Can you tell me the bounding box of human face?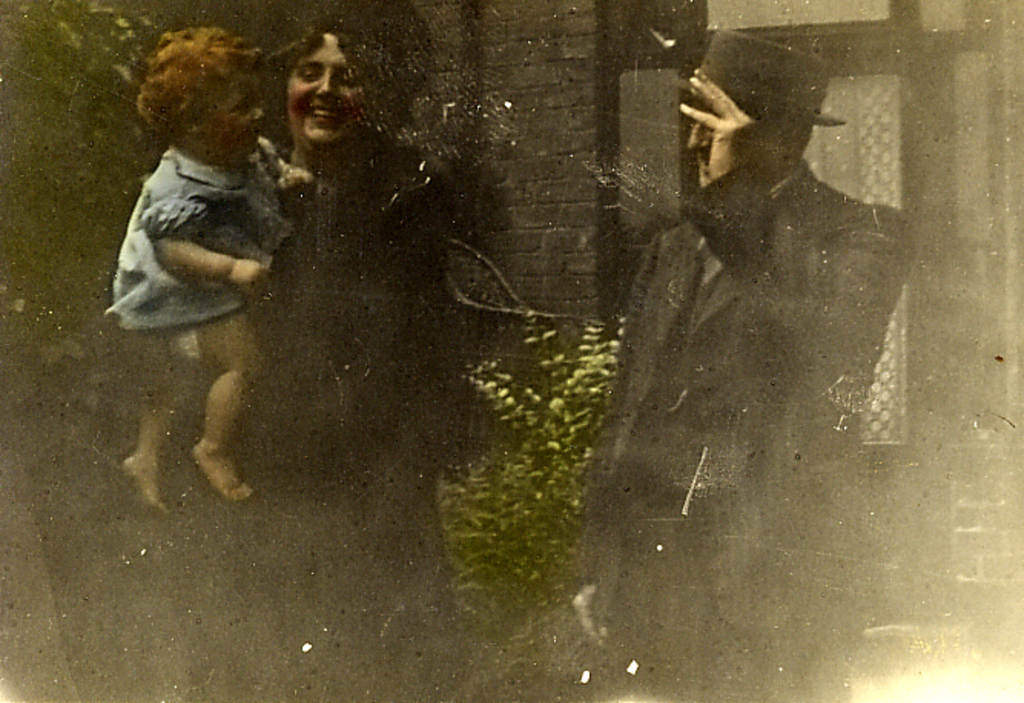
pyautogui.locateOnScreen(683, 118, 714, 180).
